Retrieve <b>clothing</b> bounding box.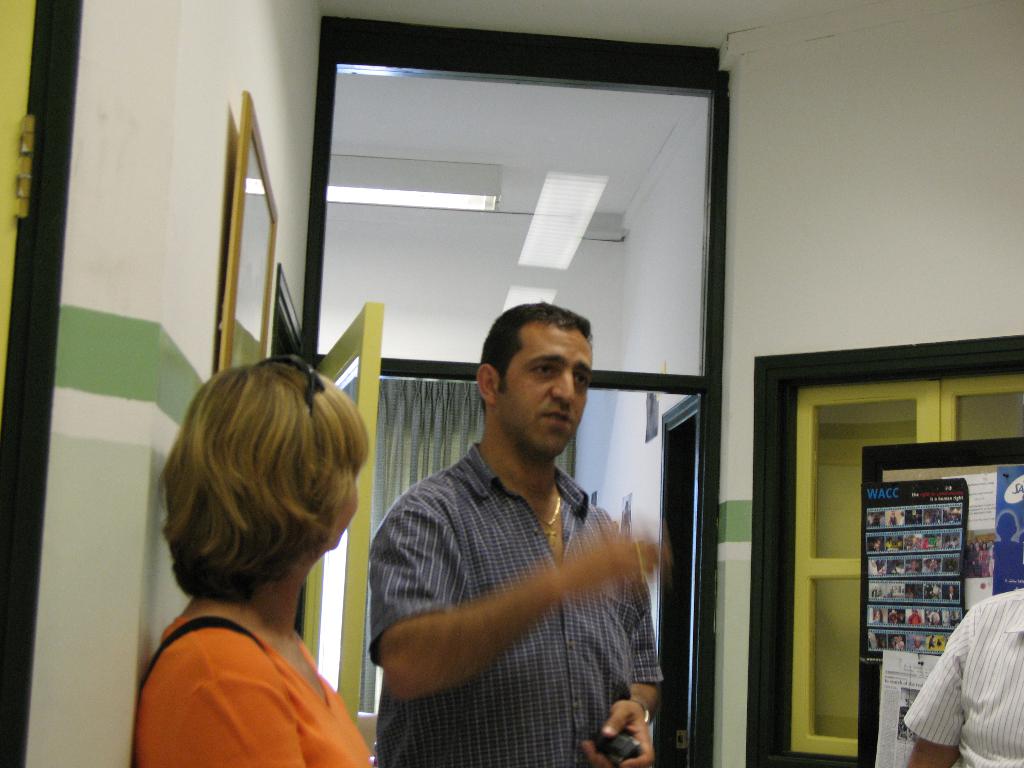
Bounding box: box(902, 588, 1023, 765).
